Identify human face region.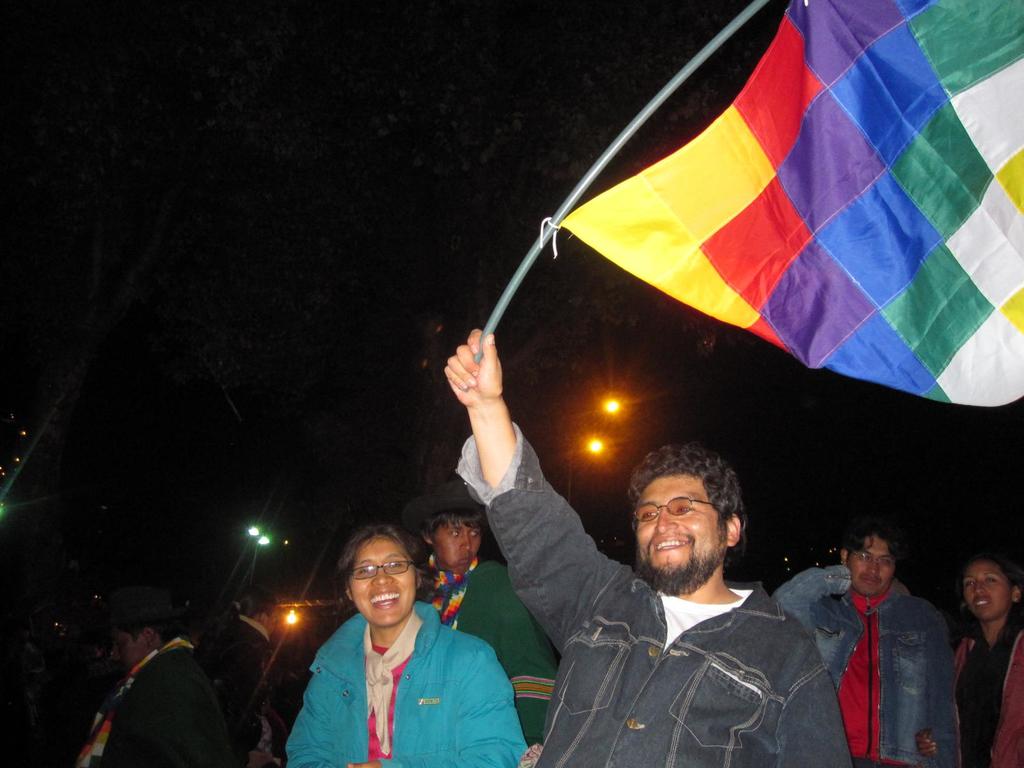
Region: <region>355, 536, 417, 626</region>.
